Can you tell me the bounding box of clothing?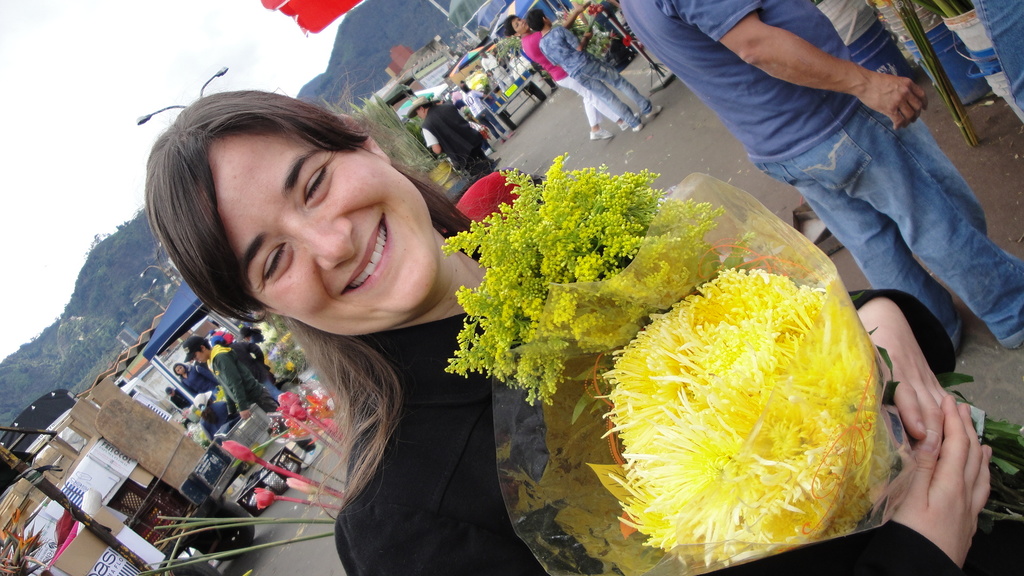
crop(614, 0, 1023, 359).
